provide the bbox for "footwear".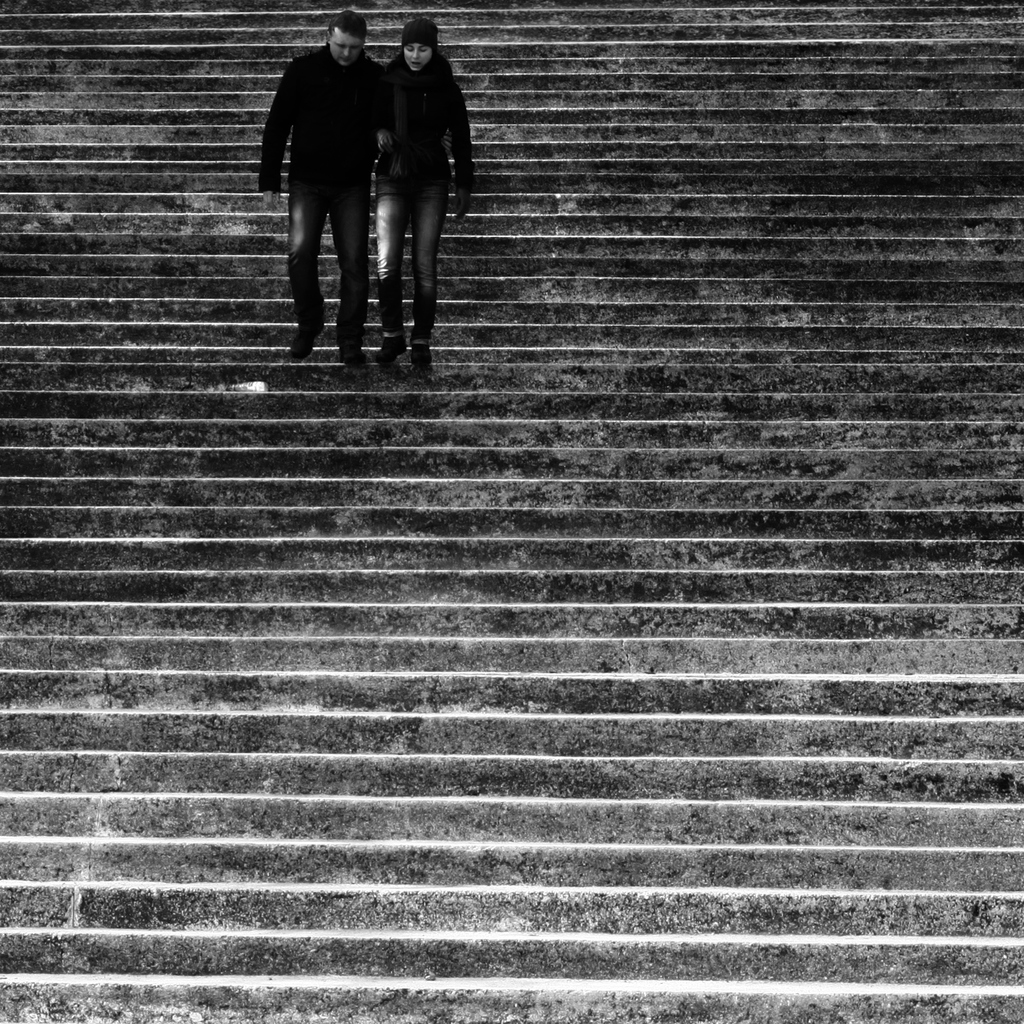
(x1=341, y1=347, x2=372, y2=367).
